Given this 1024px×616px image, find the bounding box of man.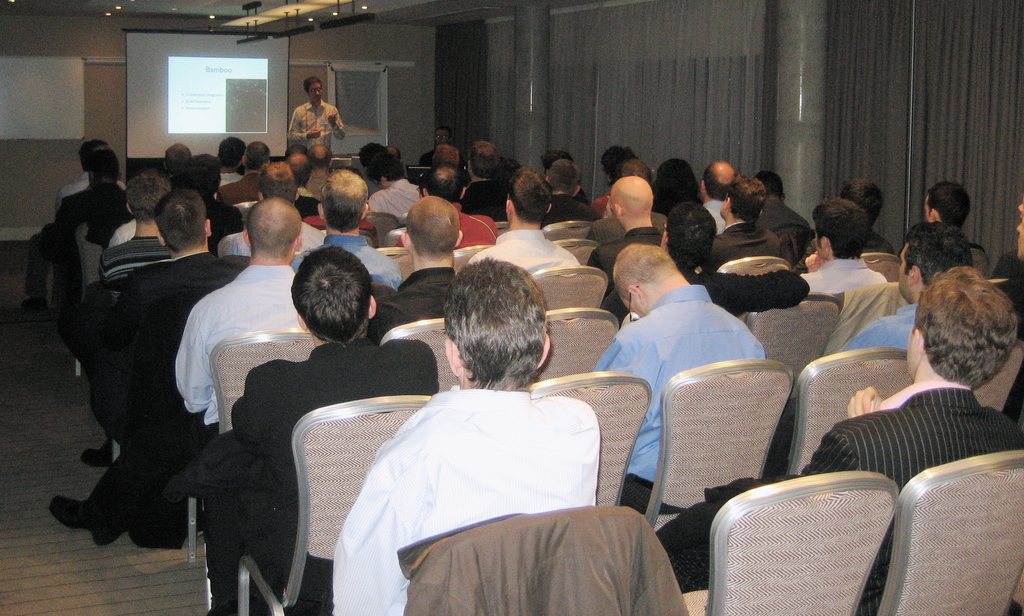
[1014, 218, 1023, 264].
